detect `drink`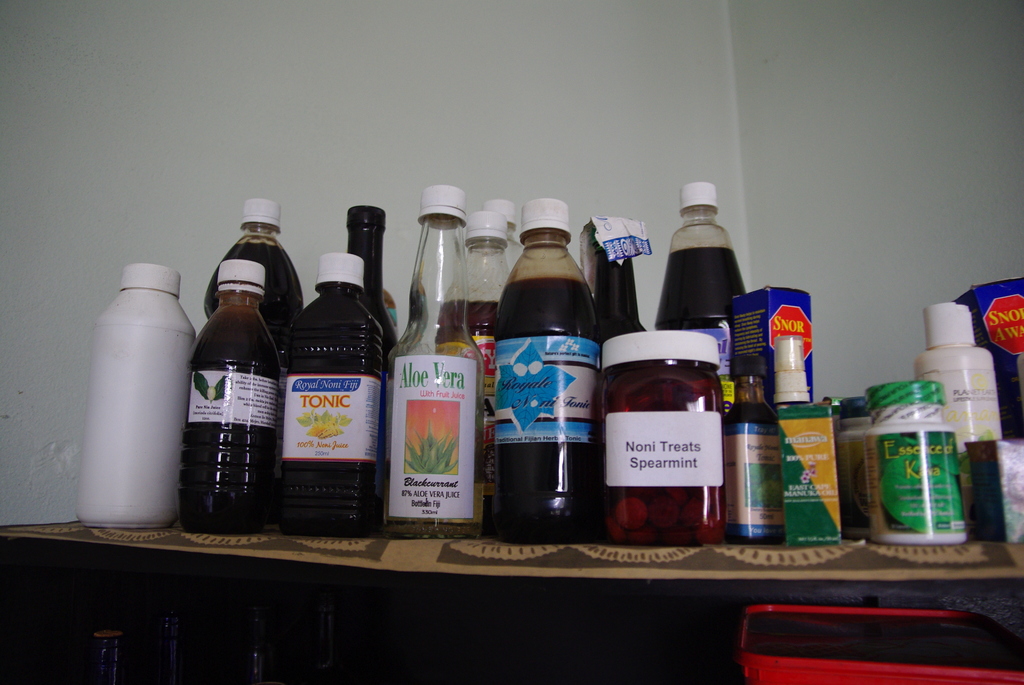
pyautogui.locateOnScreen(382, 479, 483, 538)
